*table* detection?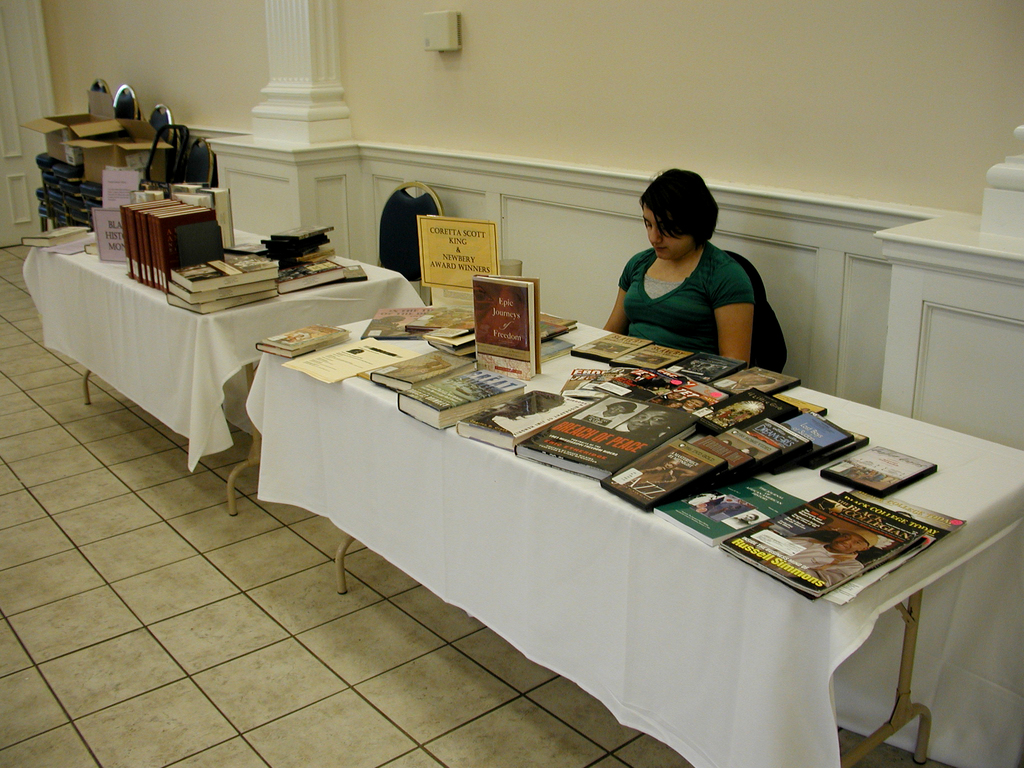
Rect(10, 229, 428, 528)
